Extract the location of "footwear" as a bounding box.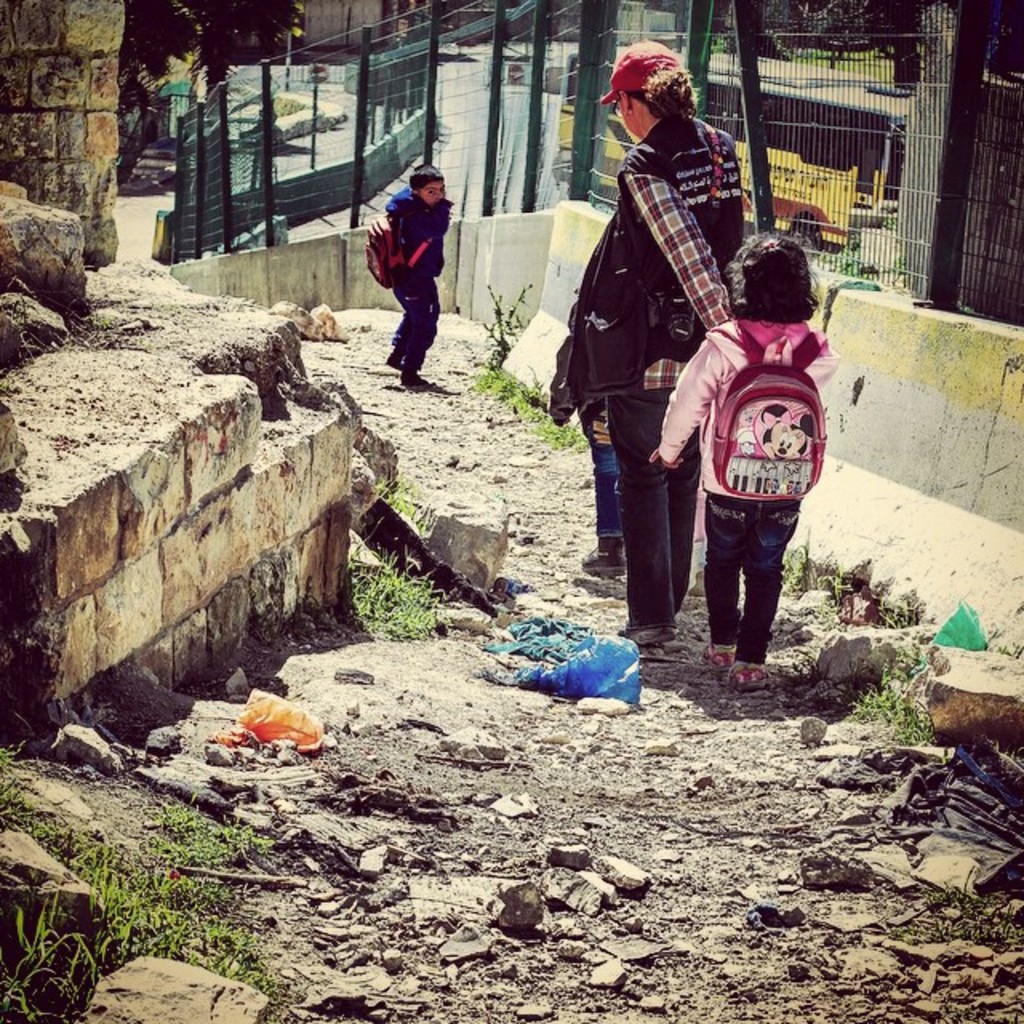
bbox=[702, 632, 738, 669].
